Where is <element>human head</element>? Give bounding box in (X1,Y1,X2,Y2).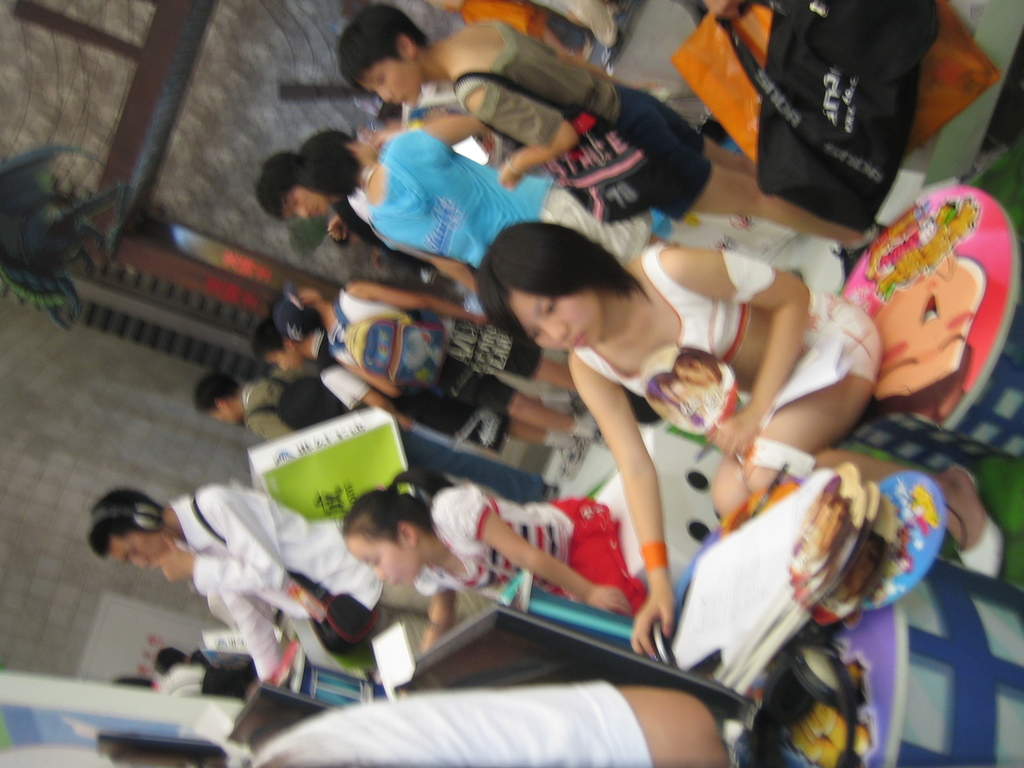
(193,374,242,426).
